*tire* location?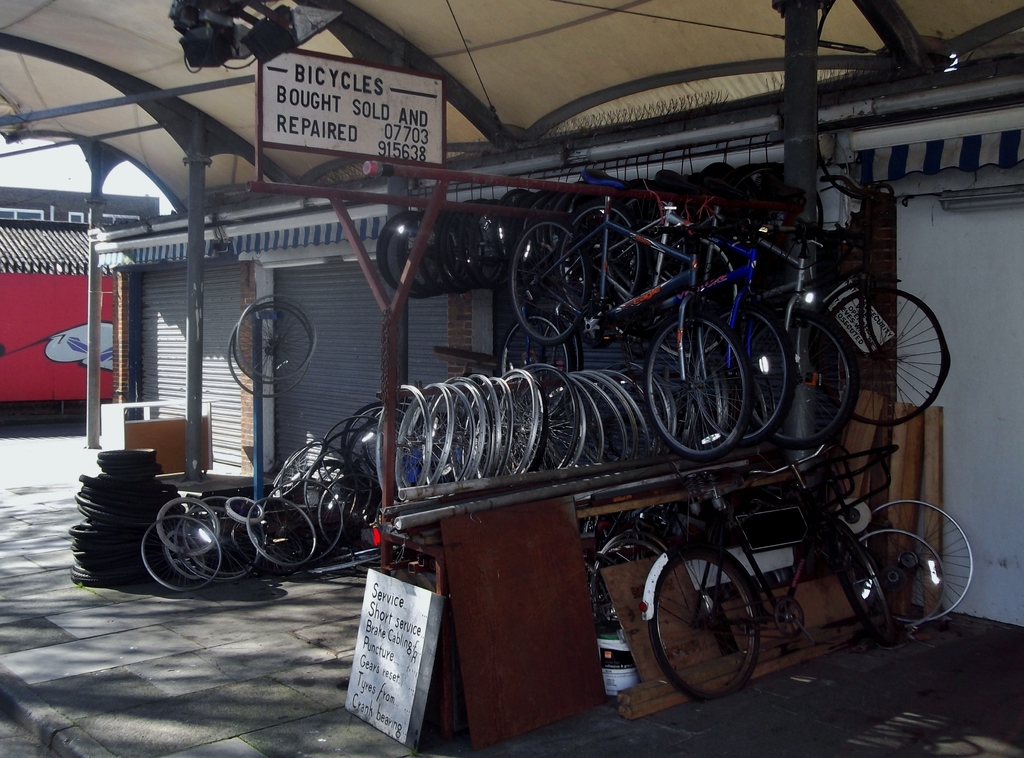
(left=645, top=232, right=741, bottom=357)
